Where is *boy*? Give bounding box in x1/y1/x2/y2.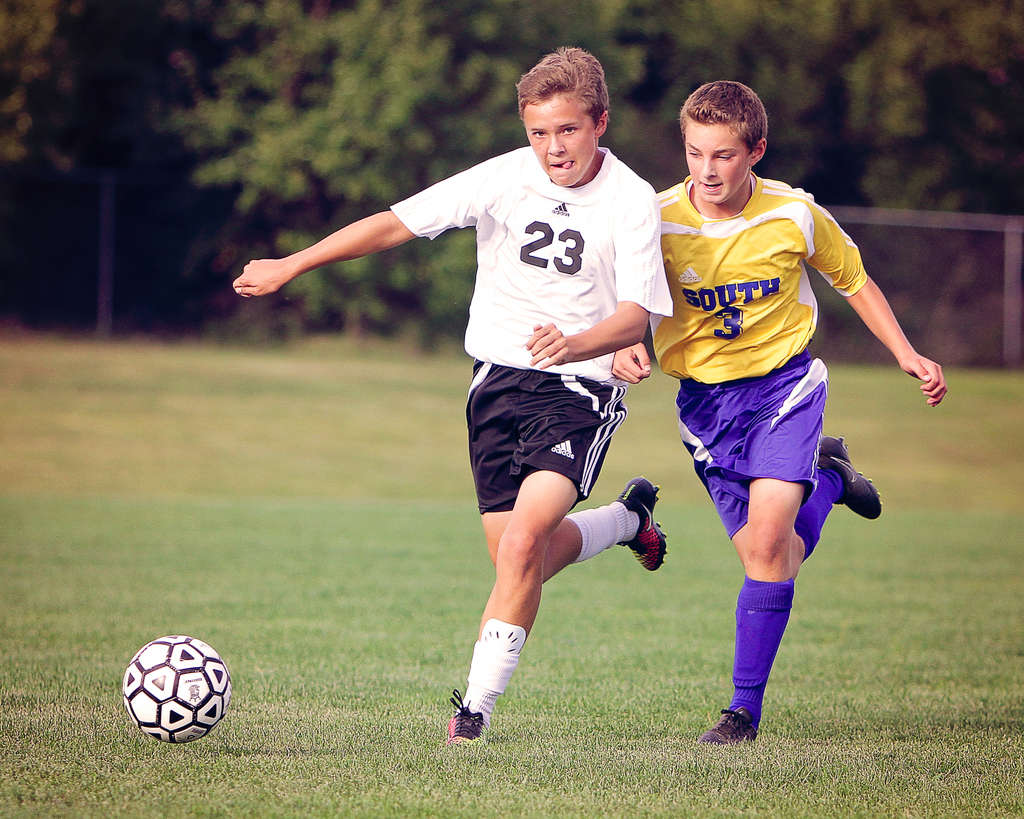
606/78/948/751.
